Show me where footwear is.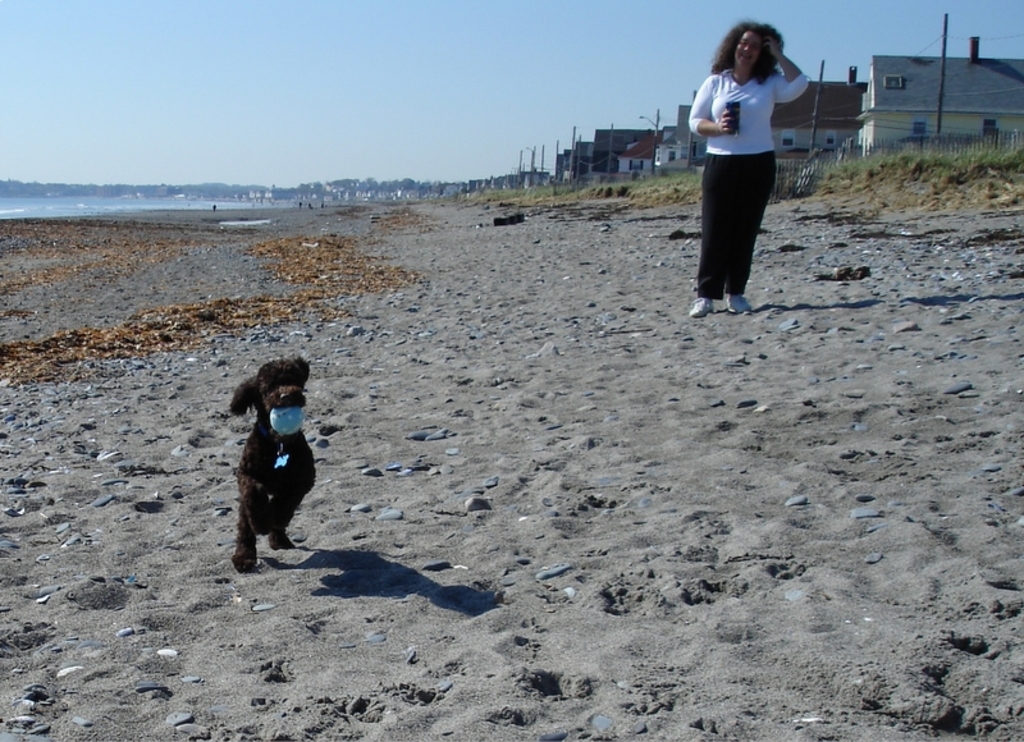
footwear is at pyautogui.locateOnScreen(730, 296, 750, 315).
